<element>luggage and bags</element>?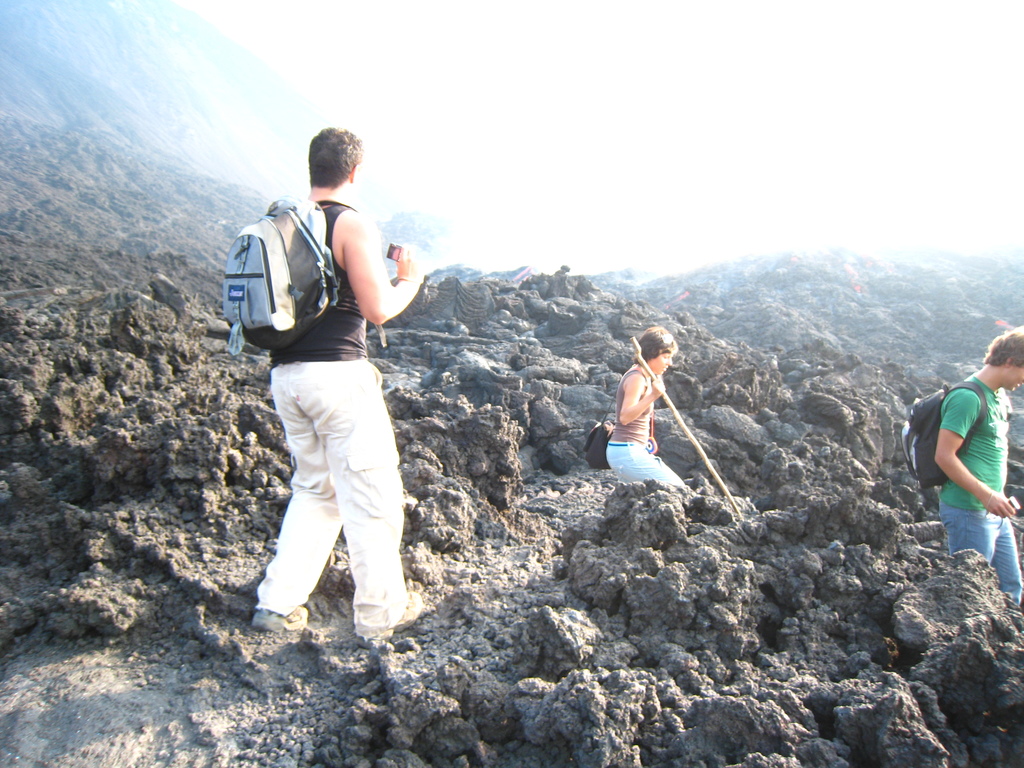
BBox(900, 377, 990, 488)
